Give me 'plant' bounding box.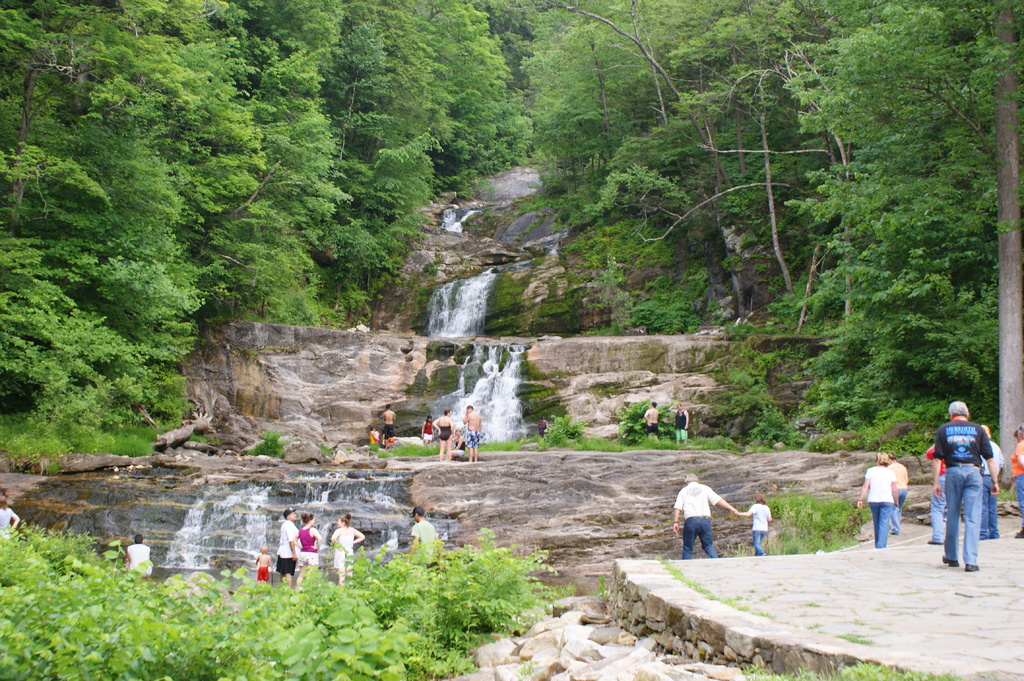
<box>593,566,614,599</box>.
